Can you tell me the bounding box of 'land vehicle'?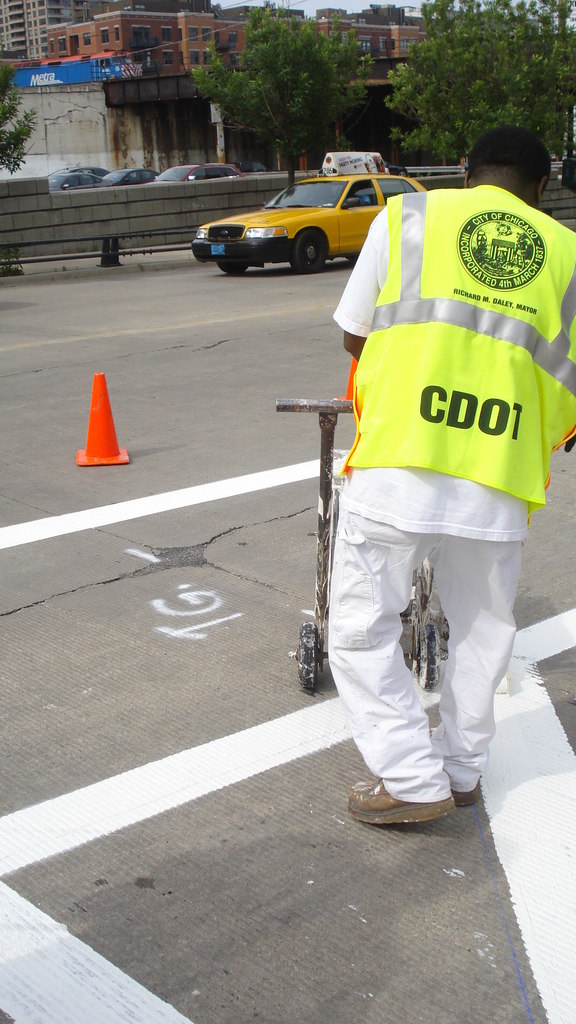
region(47, 166, 111, 178).
